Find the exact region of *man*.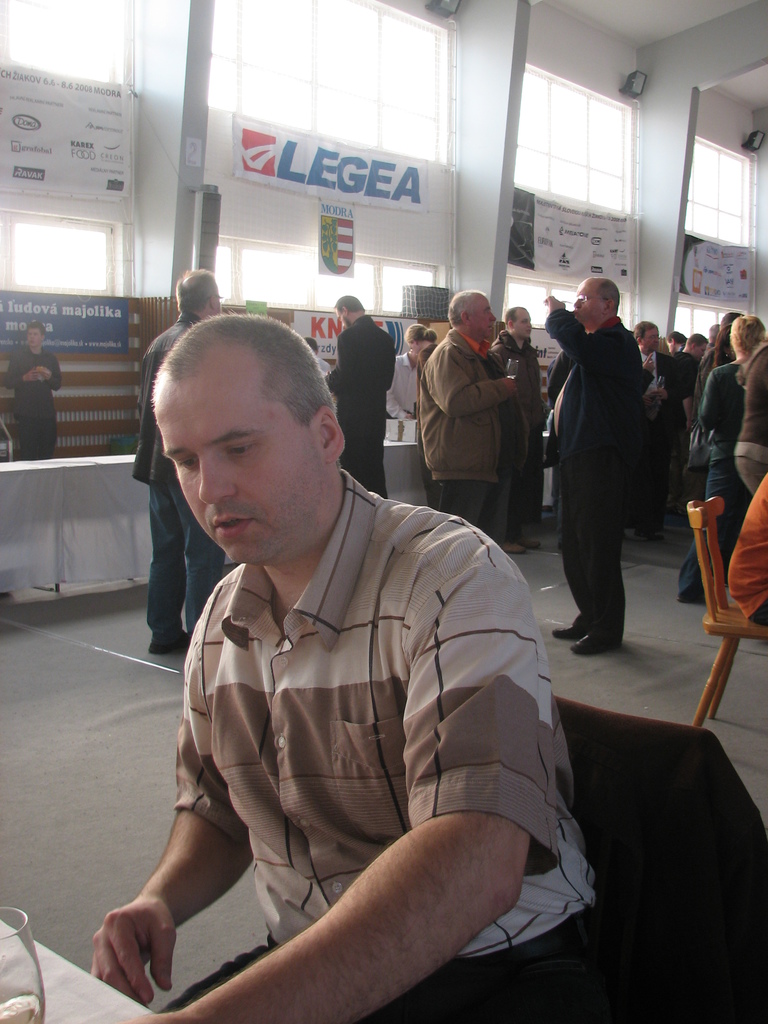
Exact region: 489,302,550,550.
